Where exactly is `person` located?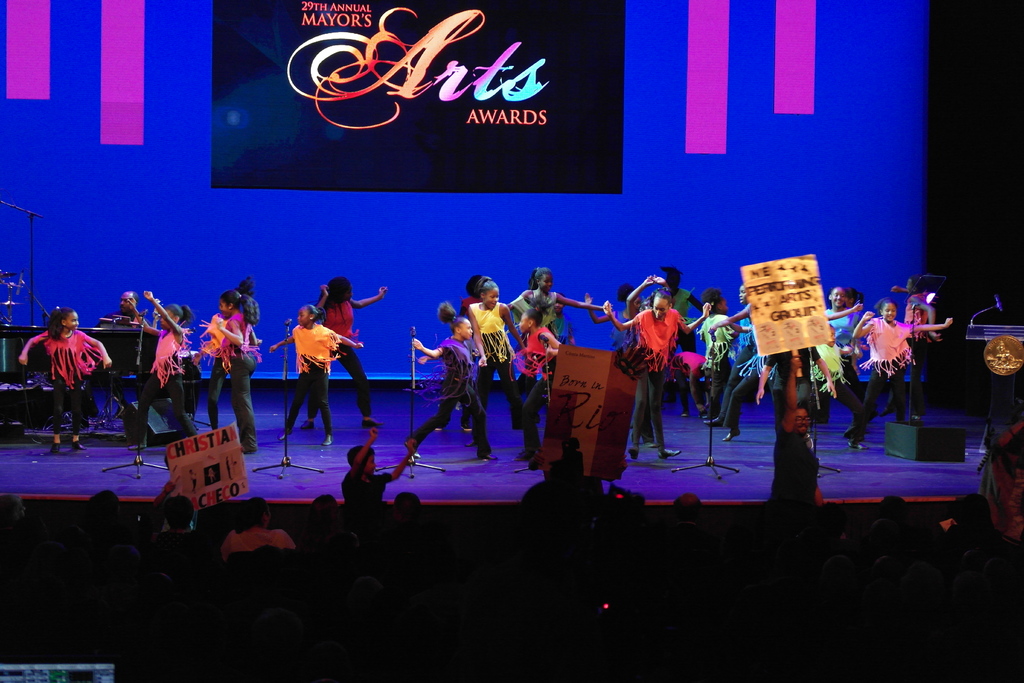
Its bounding box is 660,265,710,405.
